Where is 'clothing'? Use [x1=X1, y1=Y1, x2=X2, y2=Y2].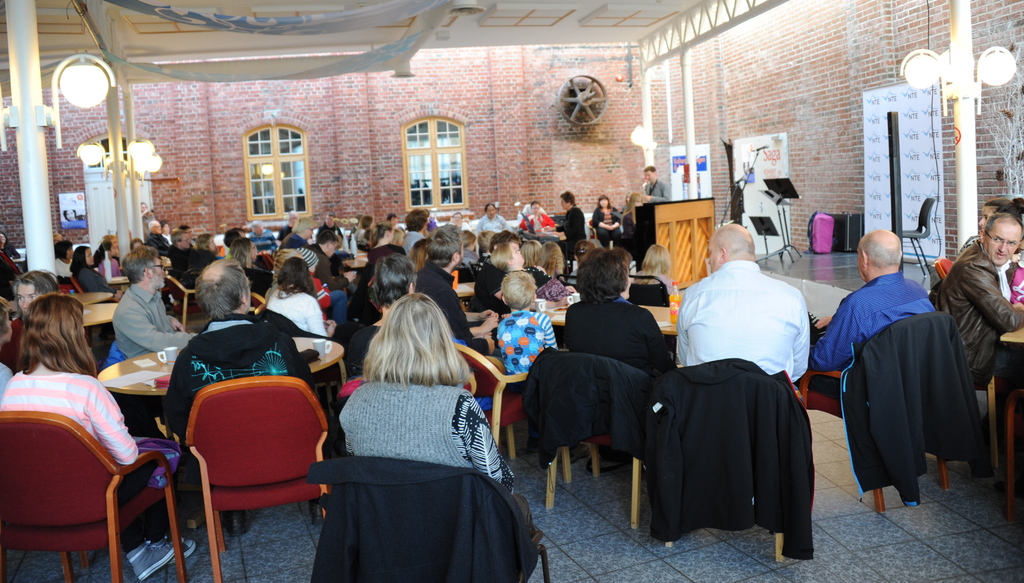
[x1=493, y1=308, x2=568, y2=357].
